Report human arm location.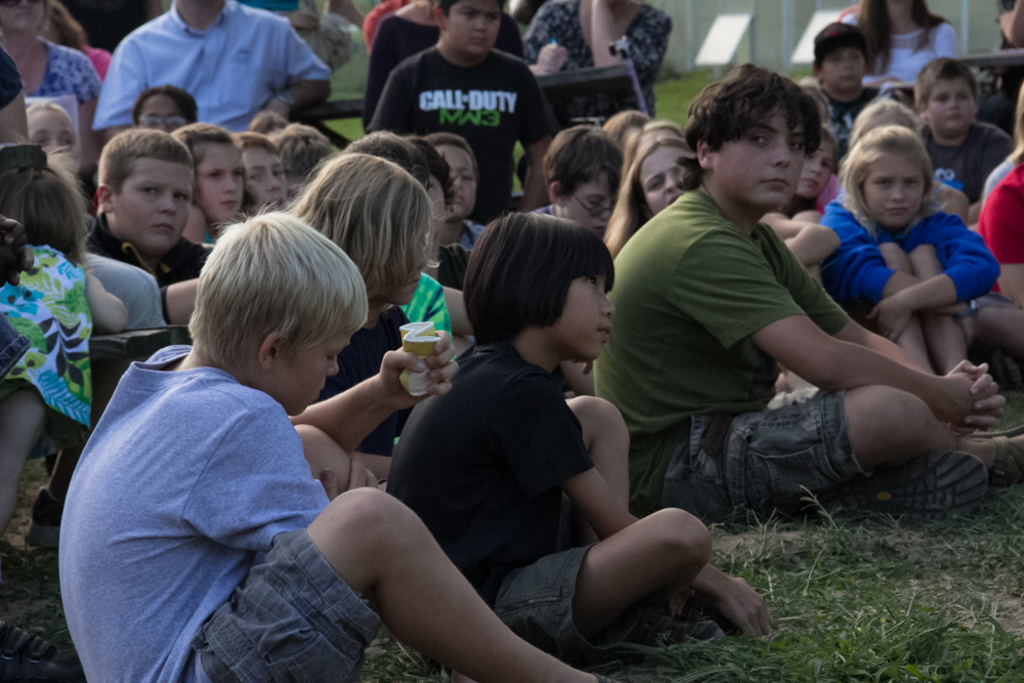
Report: (827, 203, 980, 317).
